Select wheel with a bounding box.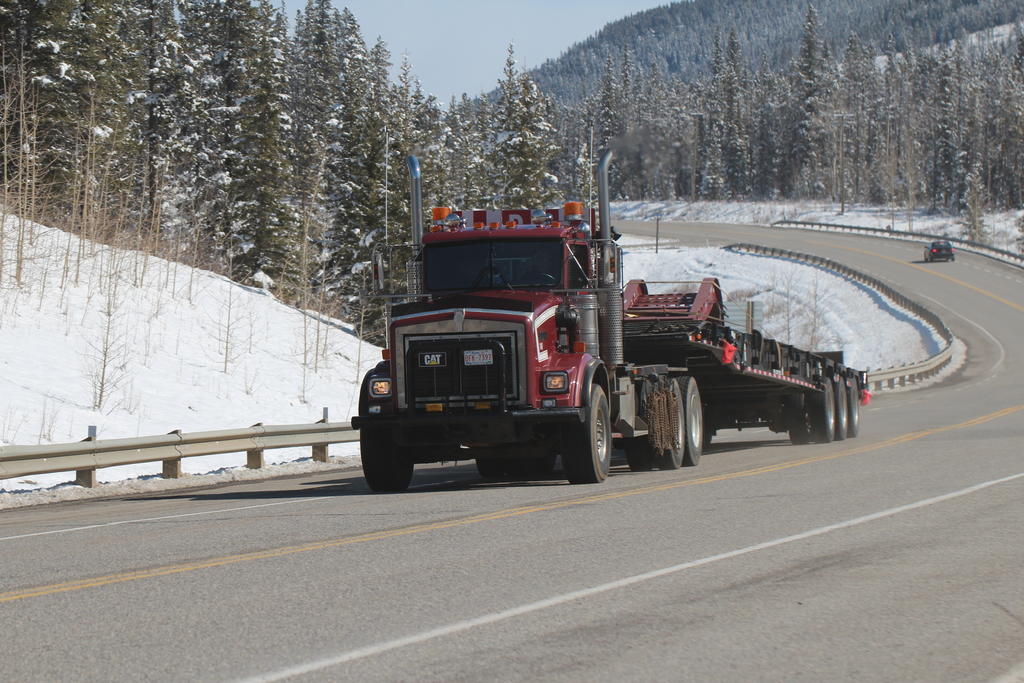
[left=357, top=364, right=412, bottom=495].
